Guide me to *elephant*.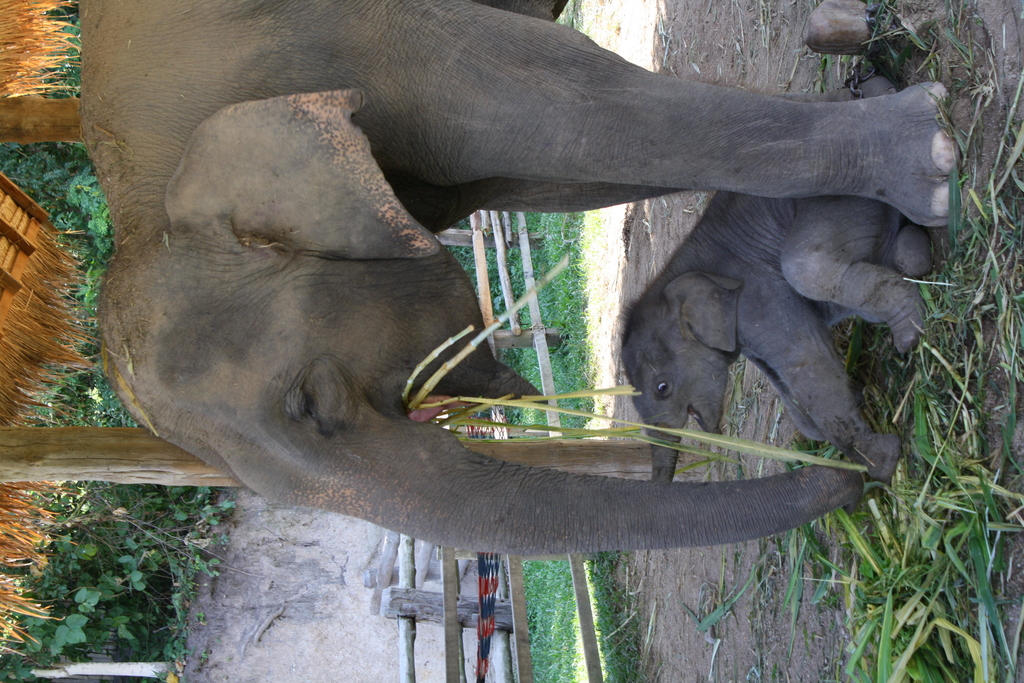
Guidance: 93,0,959,561.
